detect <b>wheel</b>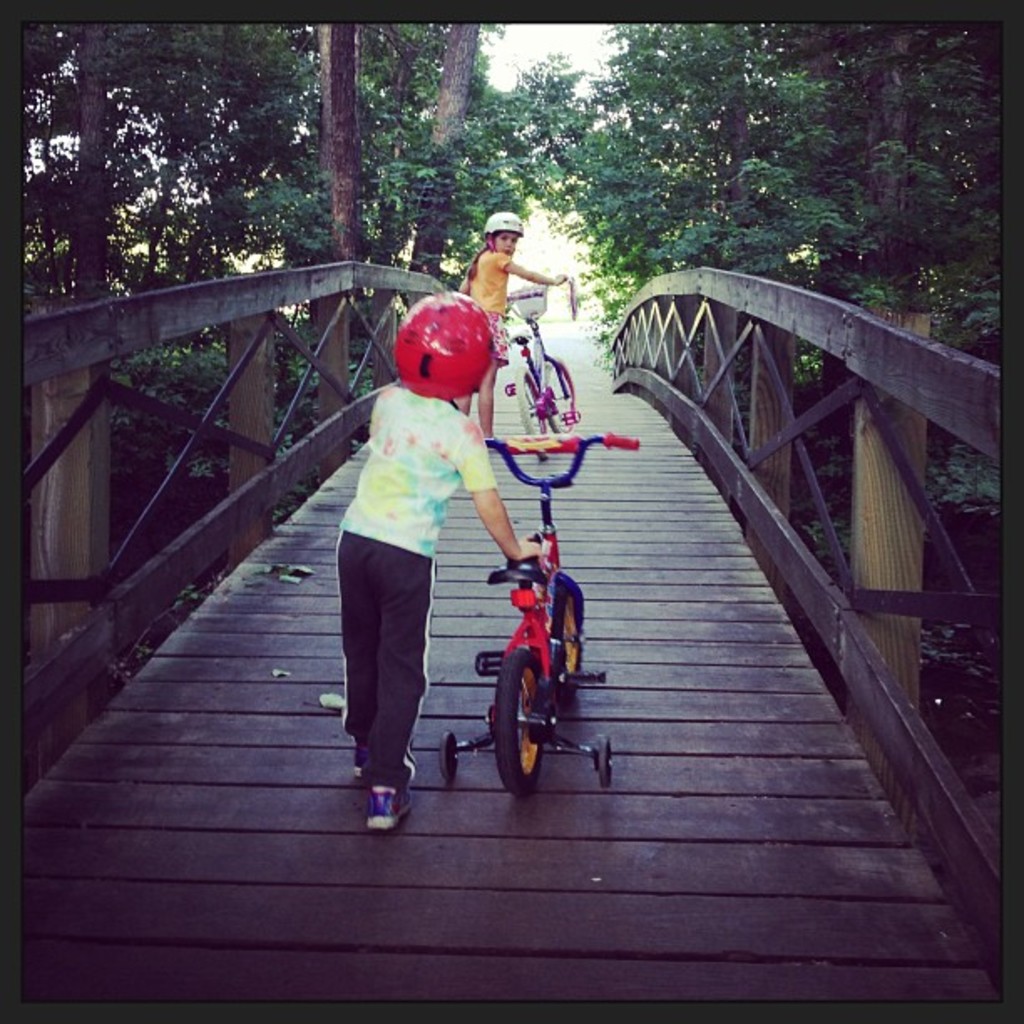
crop(482, 651, 550, 793)
